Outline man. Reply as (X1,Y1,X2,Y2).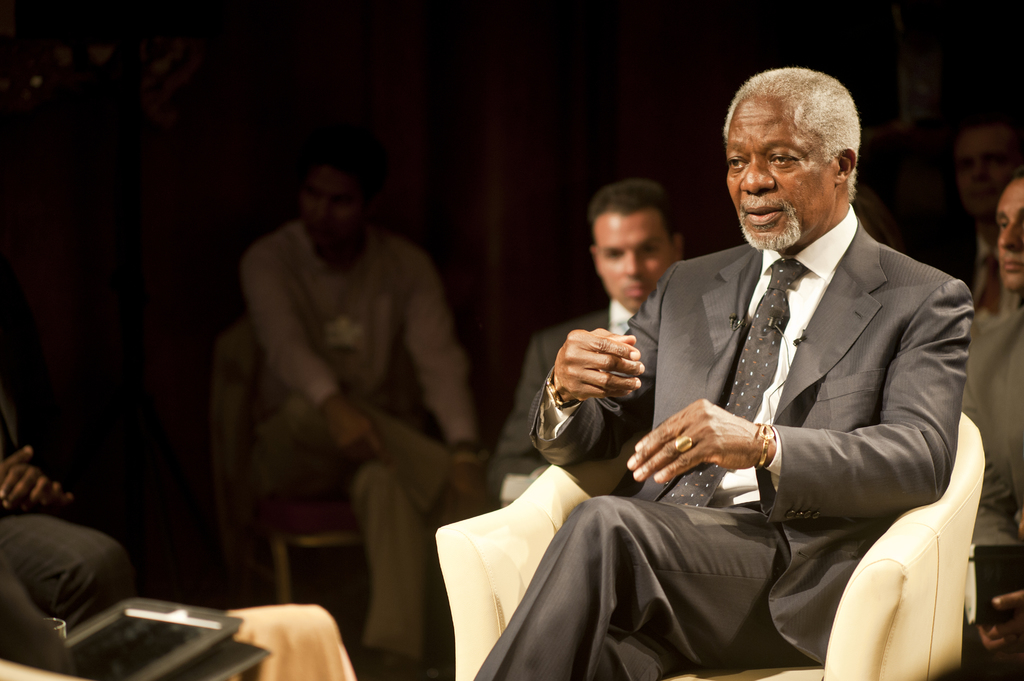
(500,172,685,474).
